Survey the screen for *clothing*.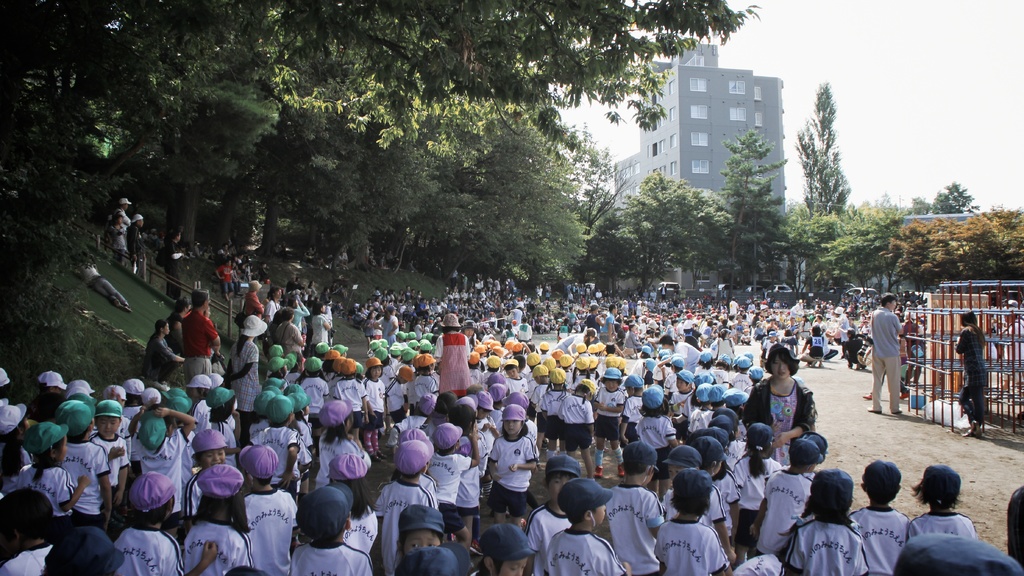
Survey found: x1=184, y1=314, x2=217, y2=387.
